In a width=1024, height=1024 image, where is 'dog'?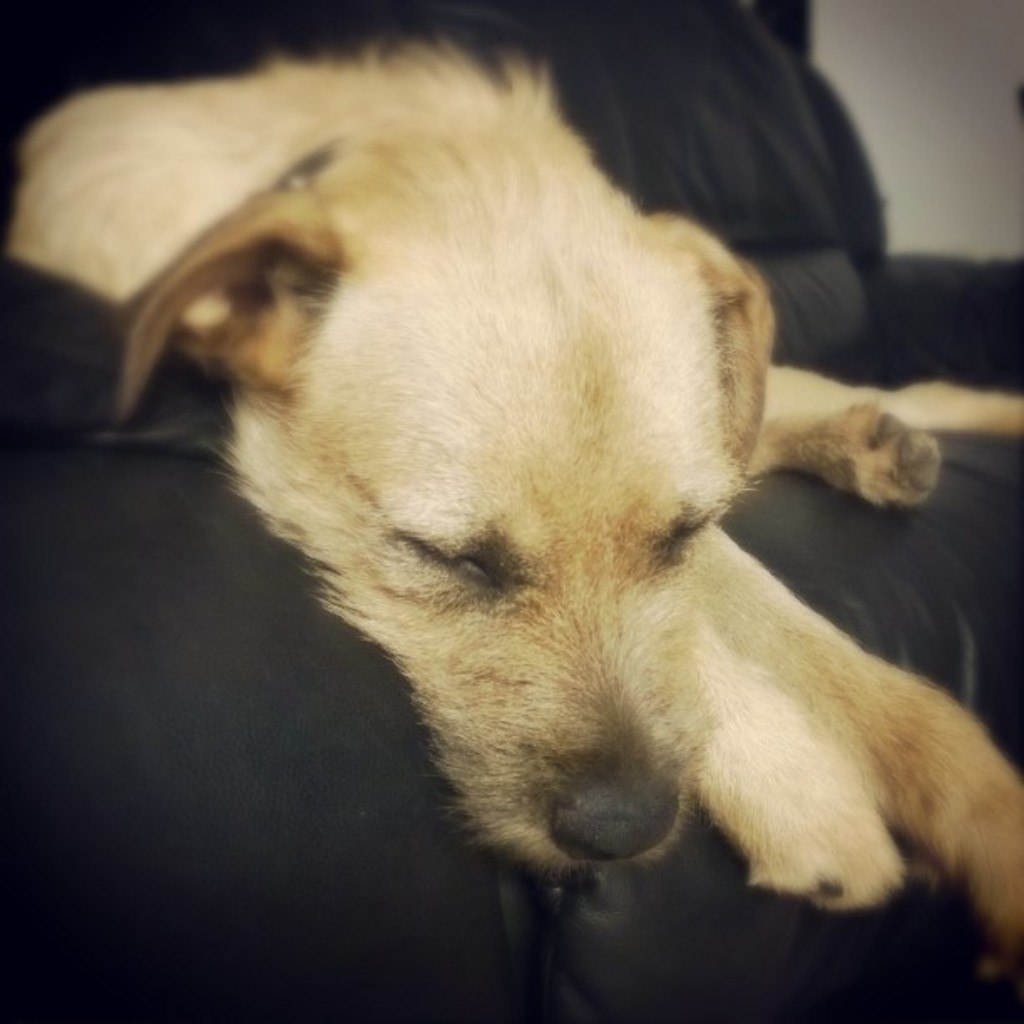
rect(8, 40, 1022, 970).
